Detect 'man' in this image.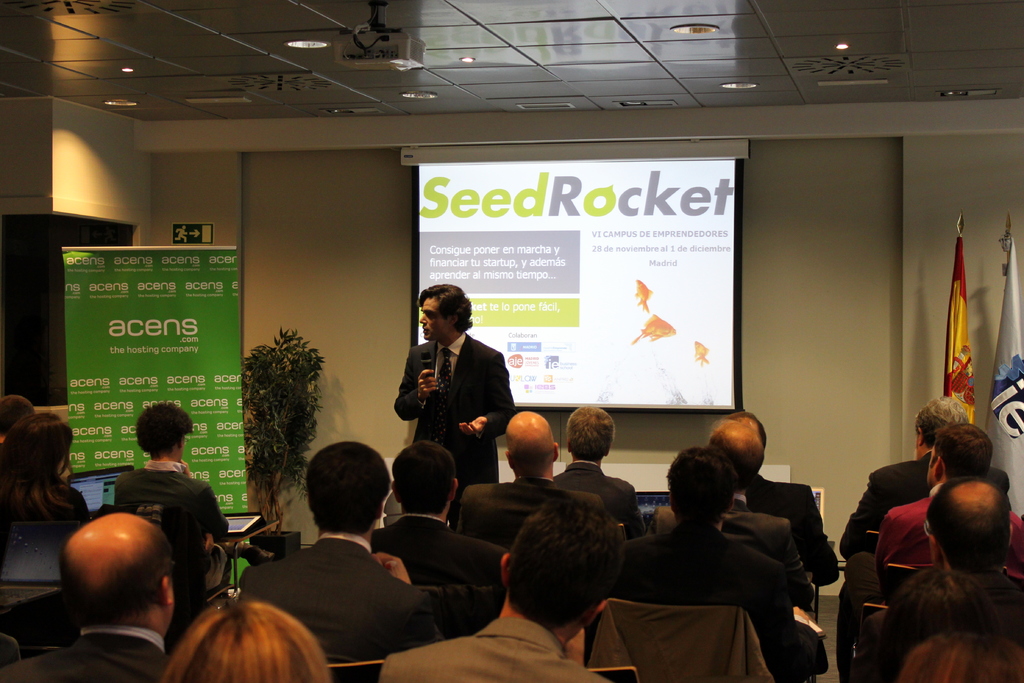
Detection: 108,399,237,594.
